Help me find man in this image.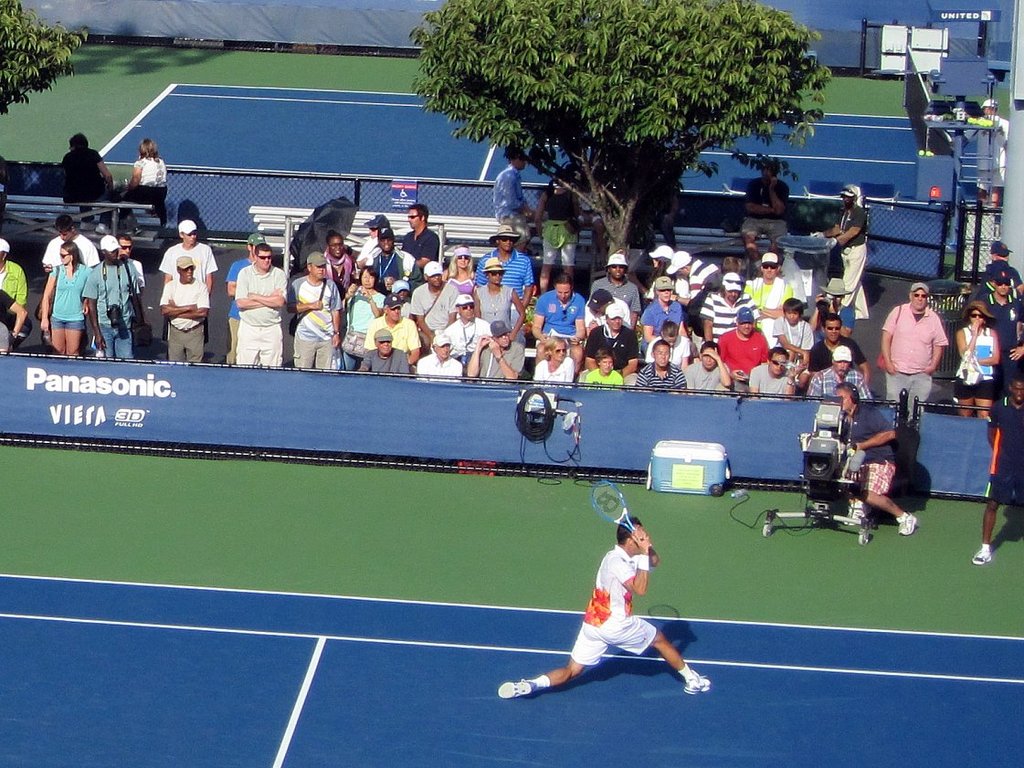
Found it: crop(577, 300, 639, 389).
